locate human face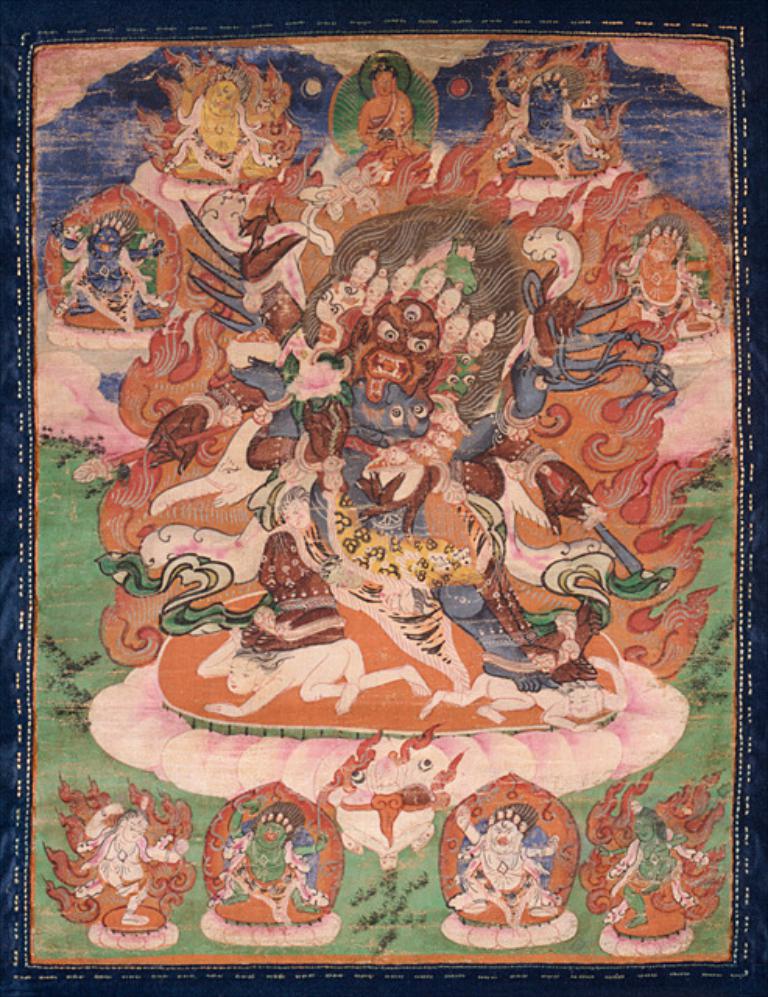
{"x1": 646, "y1": 238, "x2": 676, "y2": 270}
